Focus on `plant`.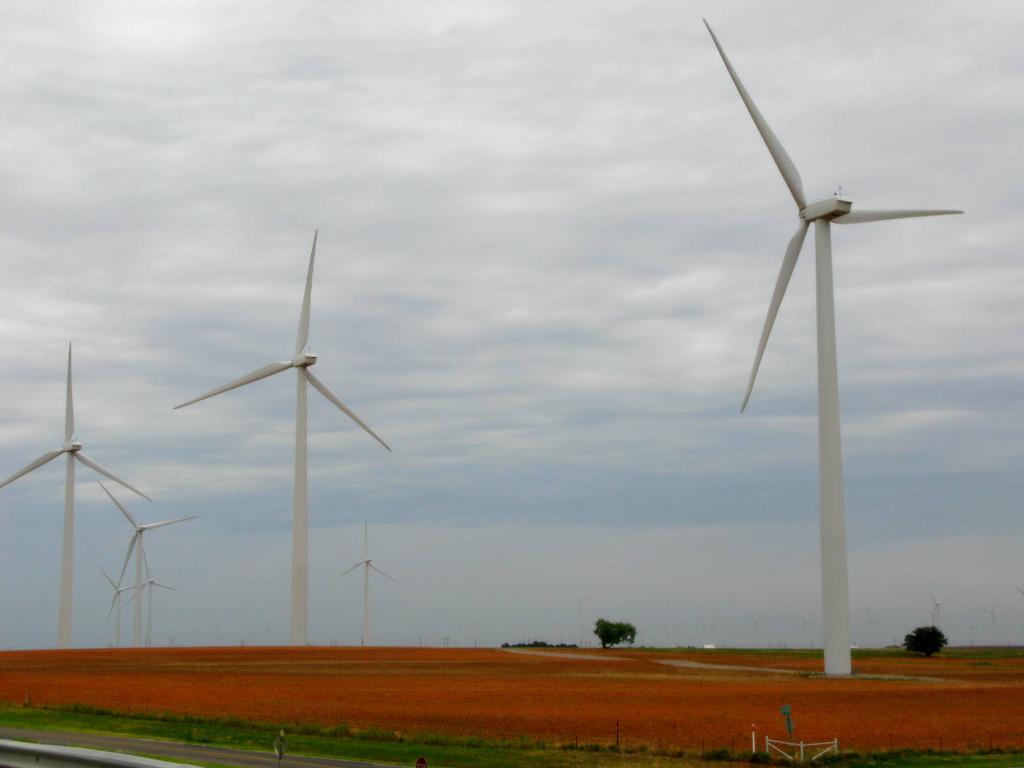
Focused at box=[701, 750, 730, 758].
